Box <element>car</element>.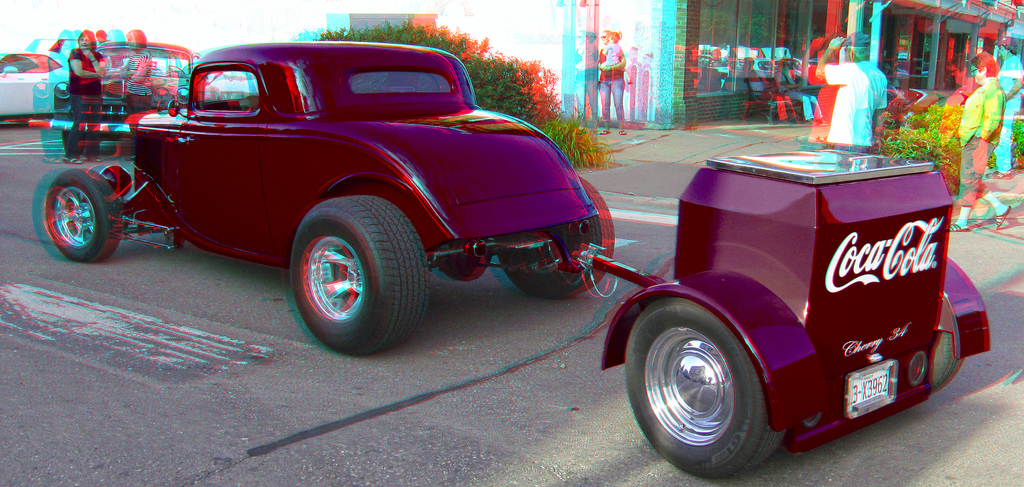
pyautogui.locateOnScreen(31, 41, 616, 356).
